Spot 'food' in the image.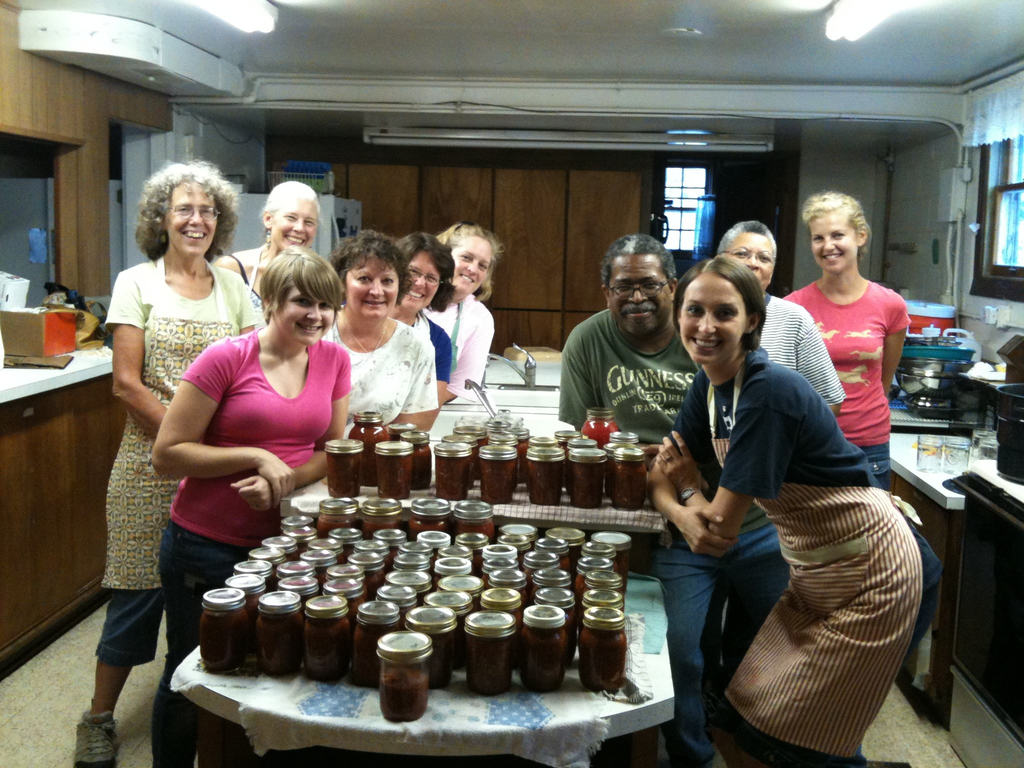
'food' found at BBox(381, 672, 424, 720).
